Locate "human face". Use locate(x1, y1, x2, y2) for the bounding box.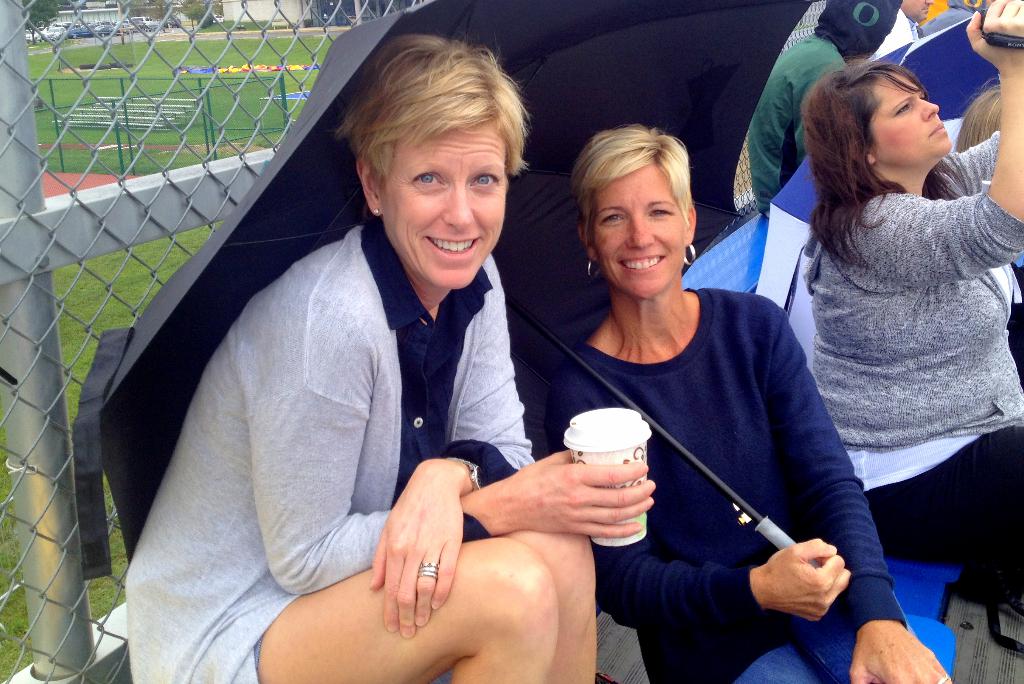
locate(380, 124, 506, 289).
